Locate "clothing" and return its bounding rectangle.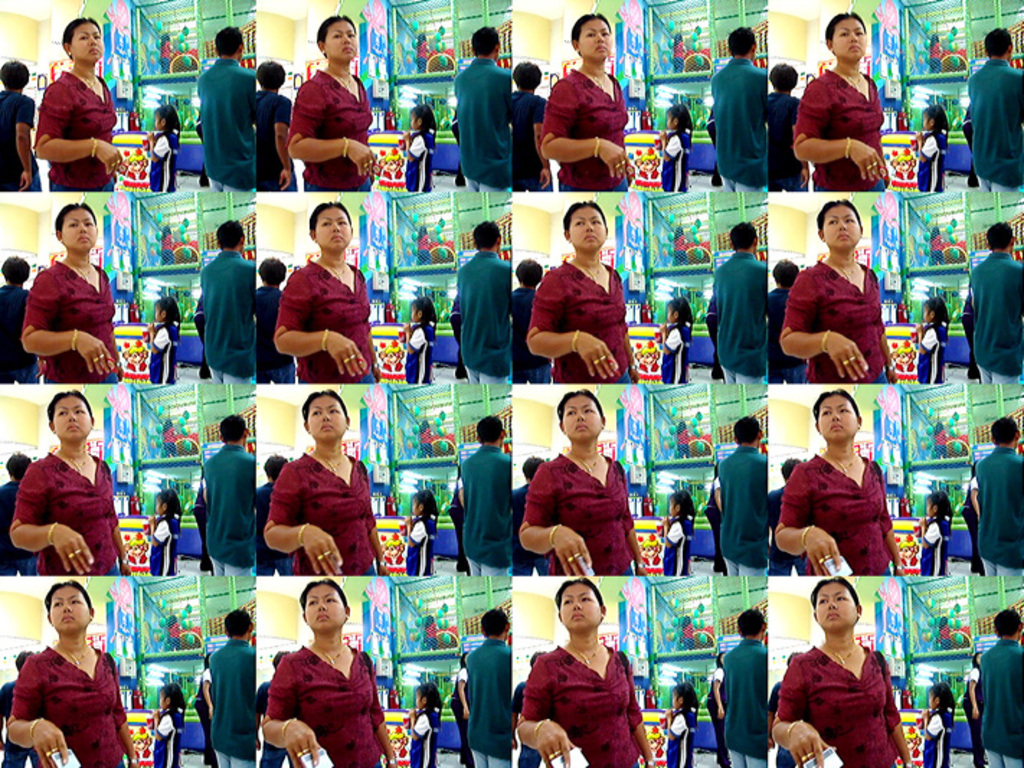
left=258, top=679, right=297, bottom=767.
